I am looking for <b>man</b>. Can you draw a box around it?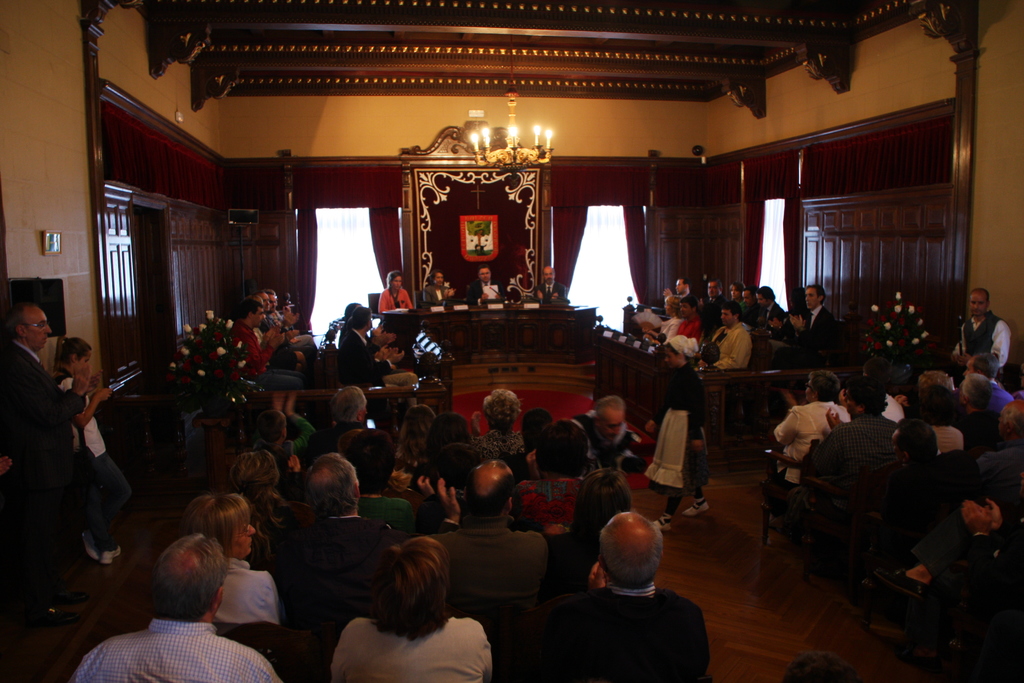
Sure, the bounding box is (left=567, top=397, right=643, bottom=474).
